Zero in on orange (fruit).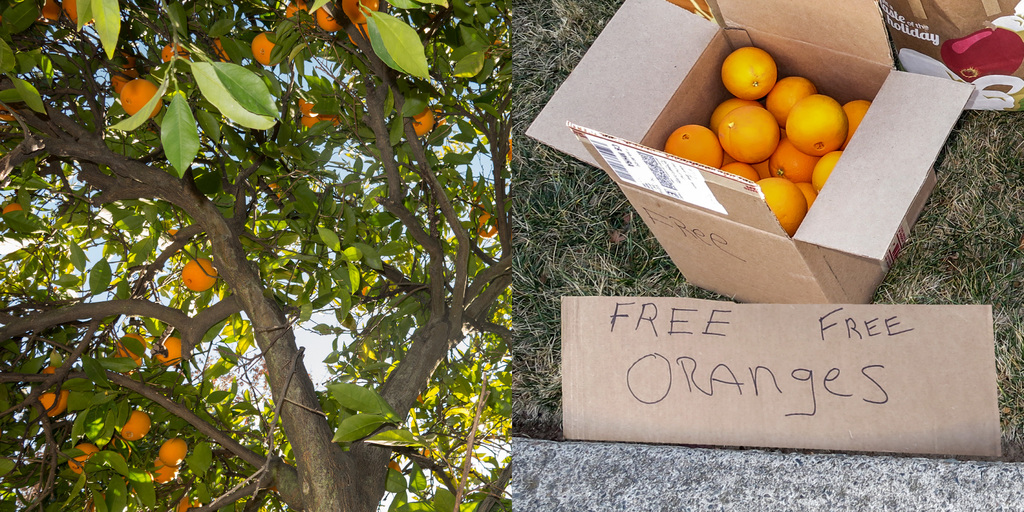
Zeroed in: Rect(189, 255, 215, 301).
